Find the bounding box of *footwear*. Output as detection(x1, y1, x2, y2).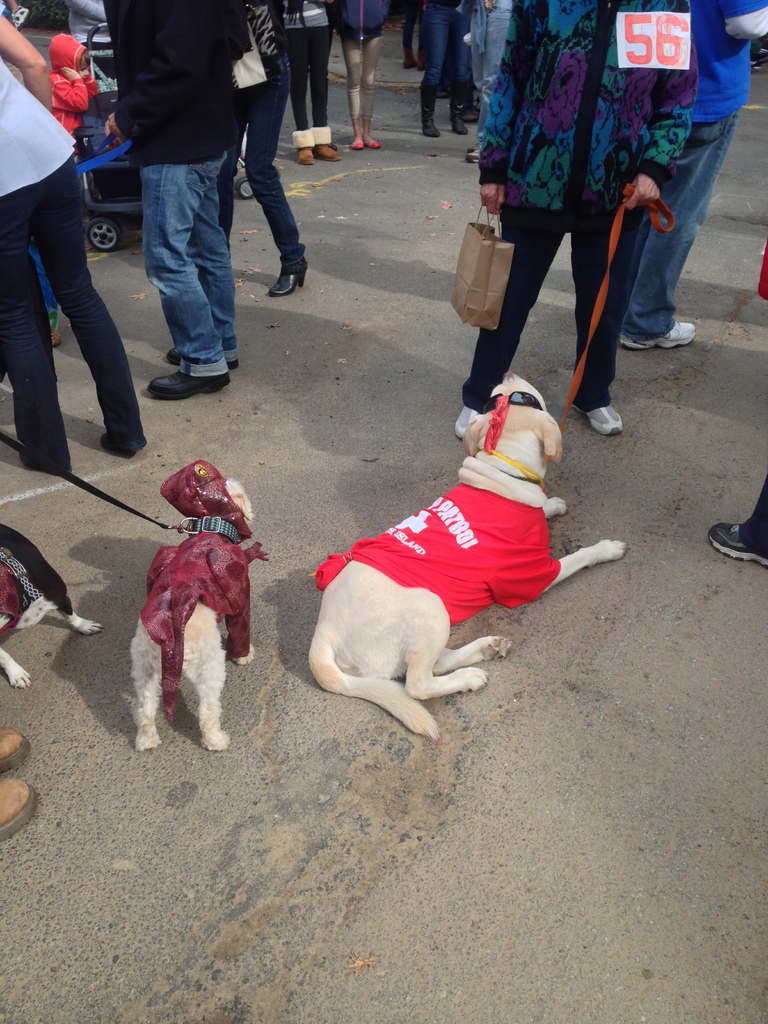
detection(0, 724, 28, 772).
